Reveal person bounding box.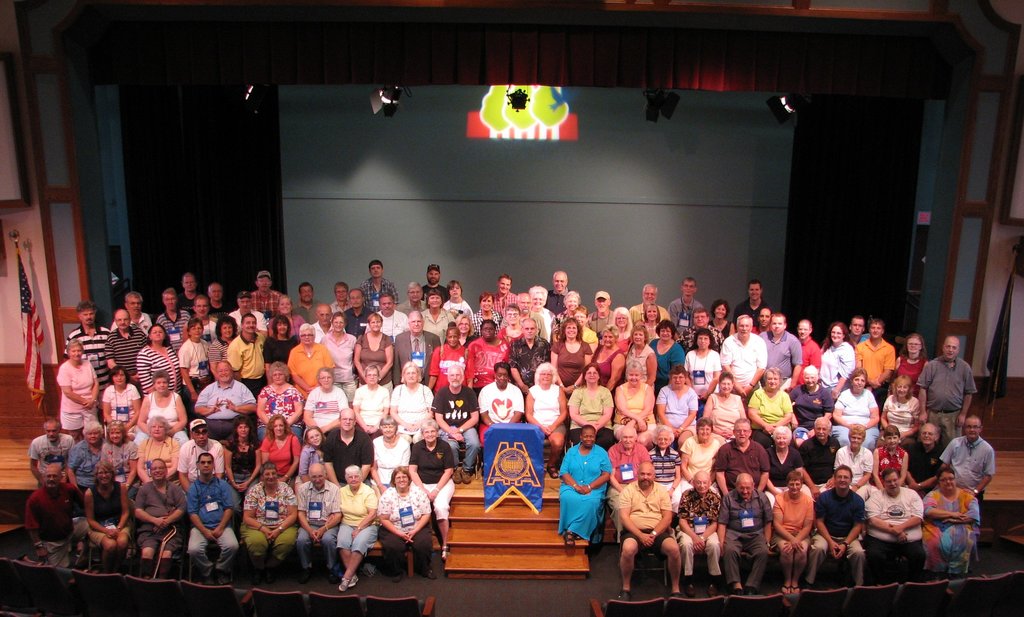
Revealed: bbox(871, 425, 911, 489).
